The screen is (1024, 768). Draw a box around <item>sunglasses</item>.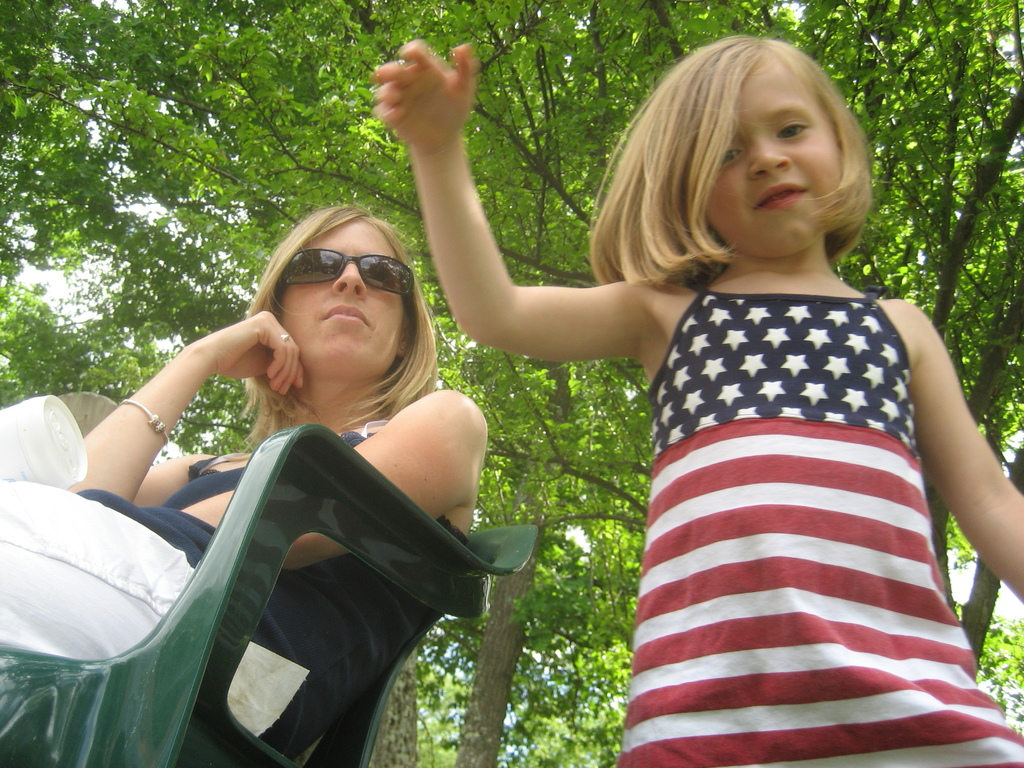
[281,244,416,301].
